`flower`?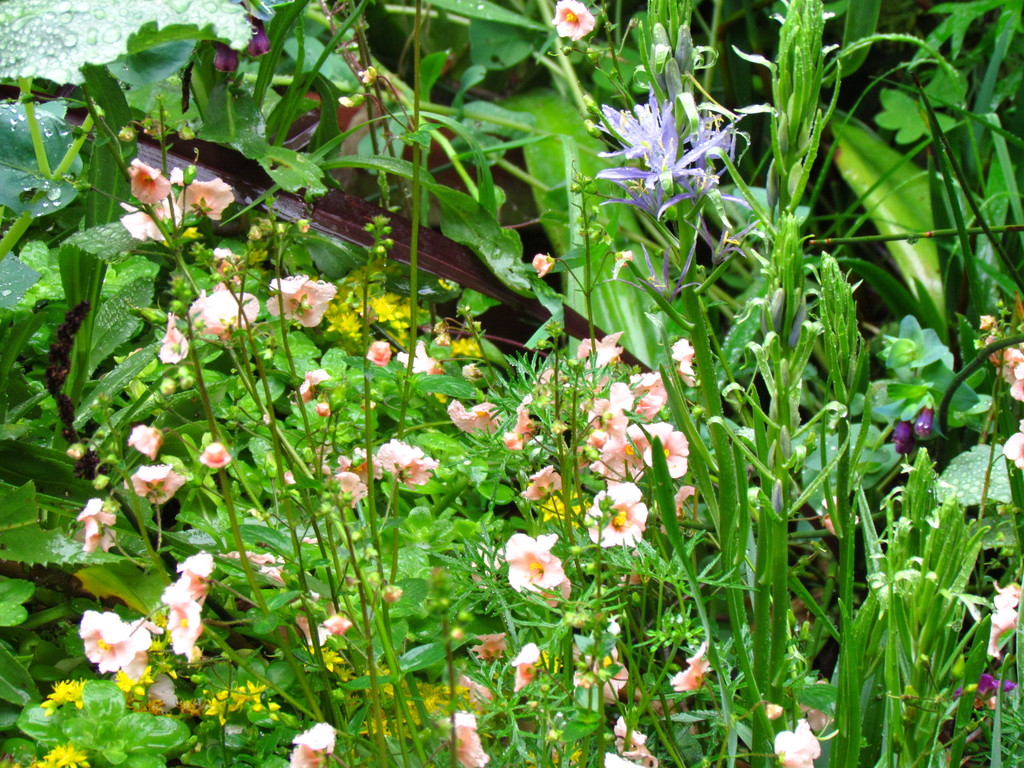
(left=773, top=717, right=821, bottom=767)
